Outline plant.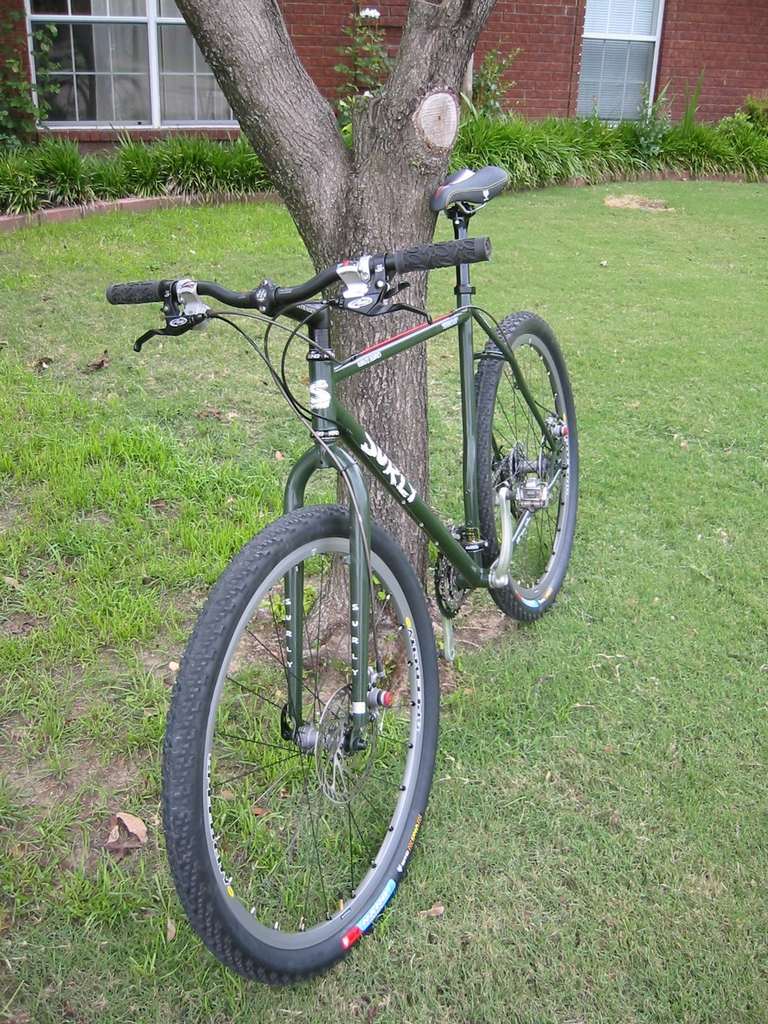
Outline: {"left": 471, "top": 42, "right": 527, "bottom": 102}.
